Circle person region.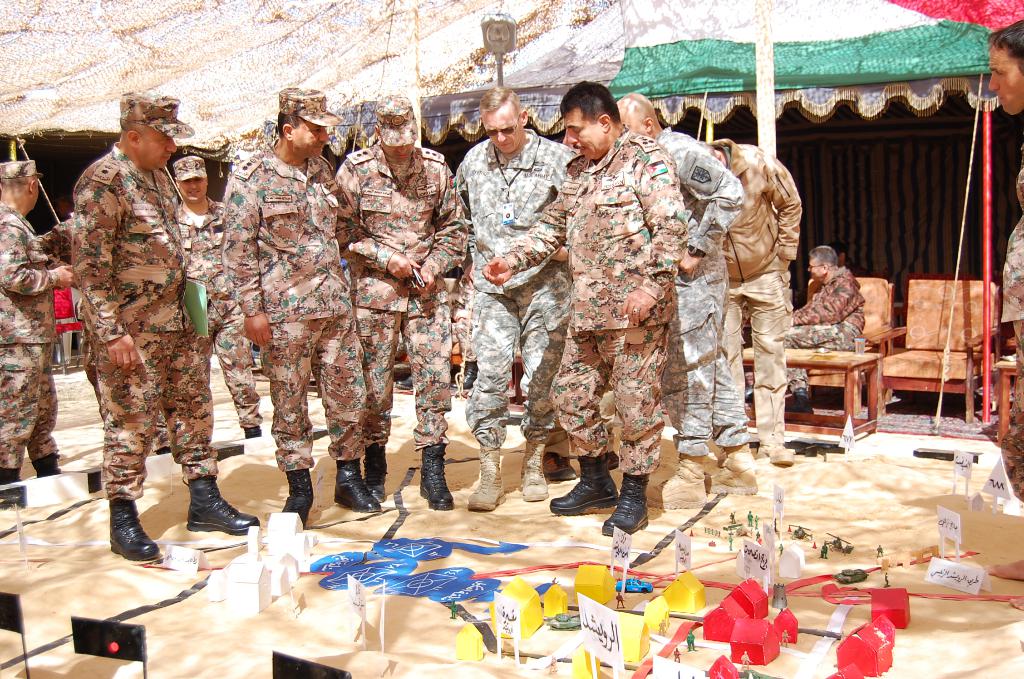
Region: x1=614 y1=92 x2=734 y2=478.
